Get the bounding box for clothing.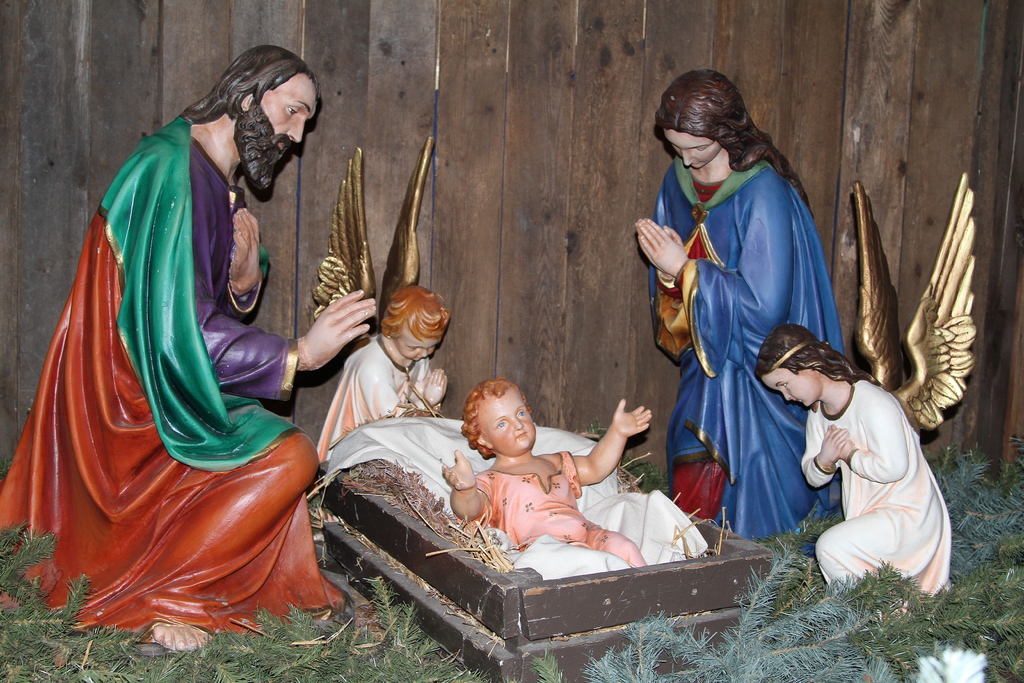
left=25, top=108, right=325, bottom=654.
